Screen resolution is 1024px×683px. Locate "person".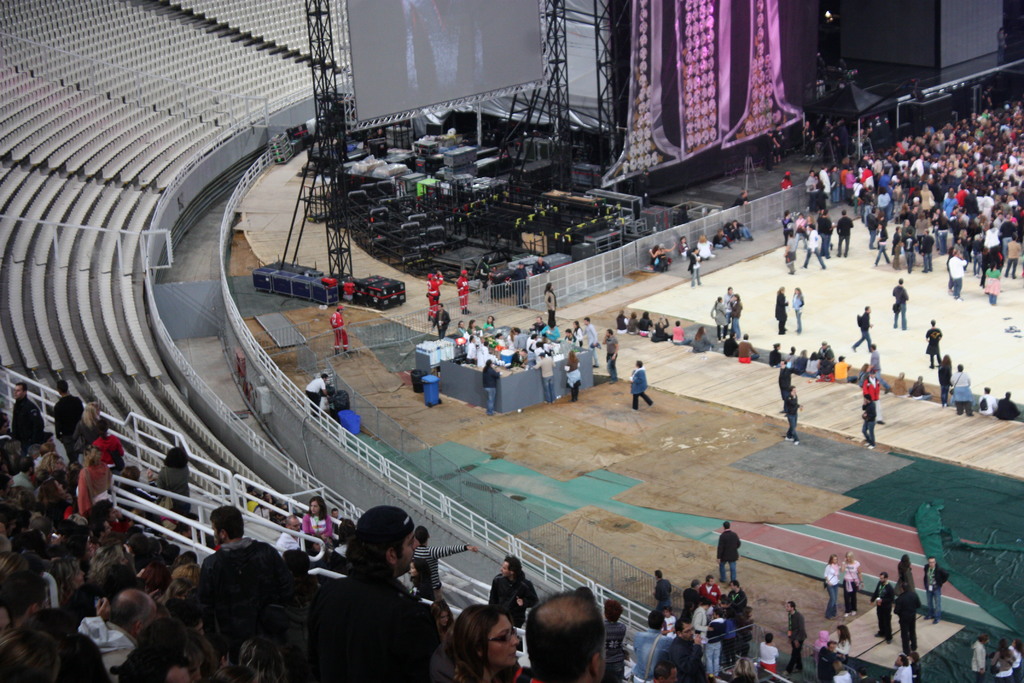
830, 661, 852, 682.
